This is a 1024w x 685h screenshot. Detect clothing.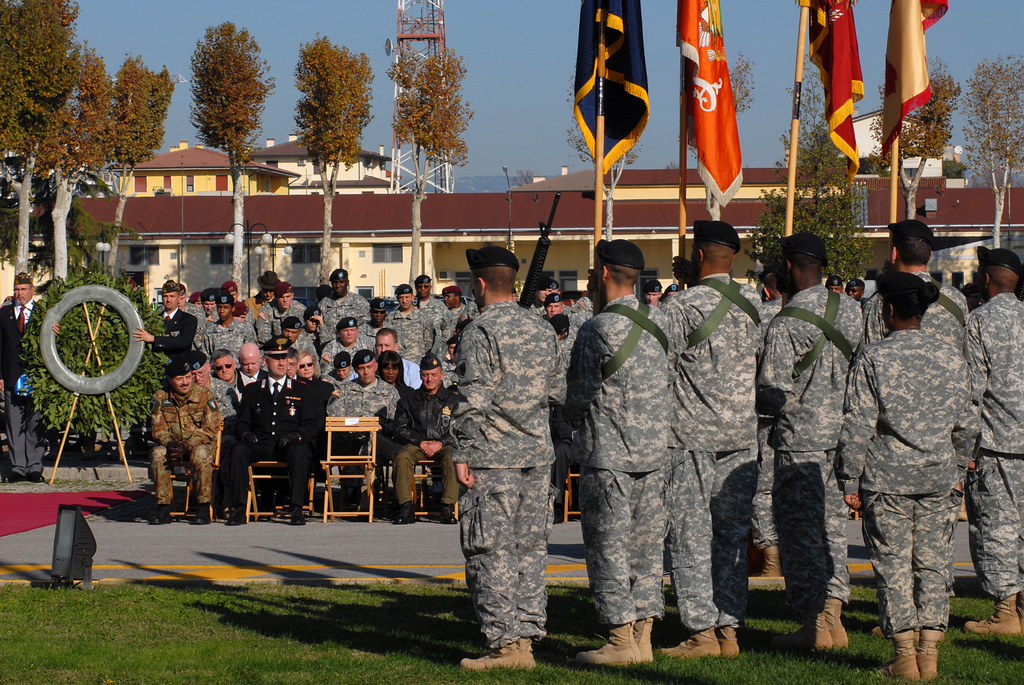
178:301:204:359.
